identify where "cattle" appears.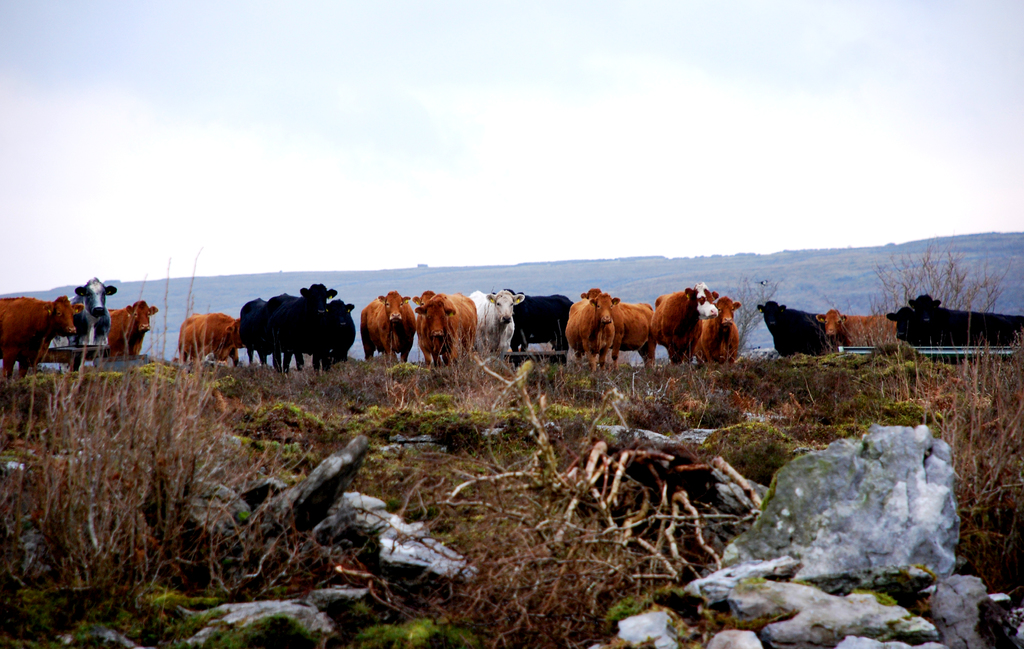
Appears at <region>906, 293, 1023, 355</region>.
